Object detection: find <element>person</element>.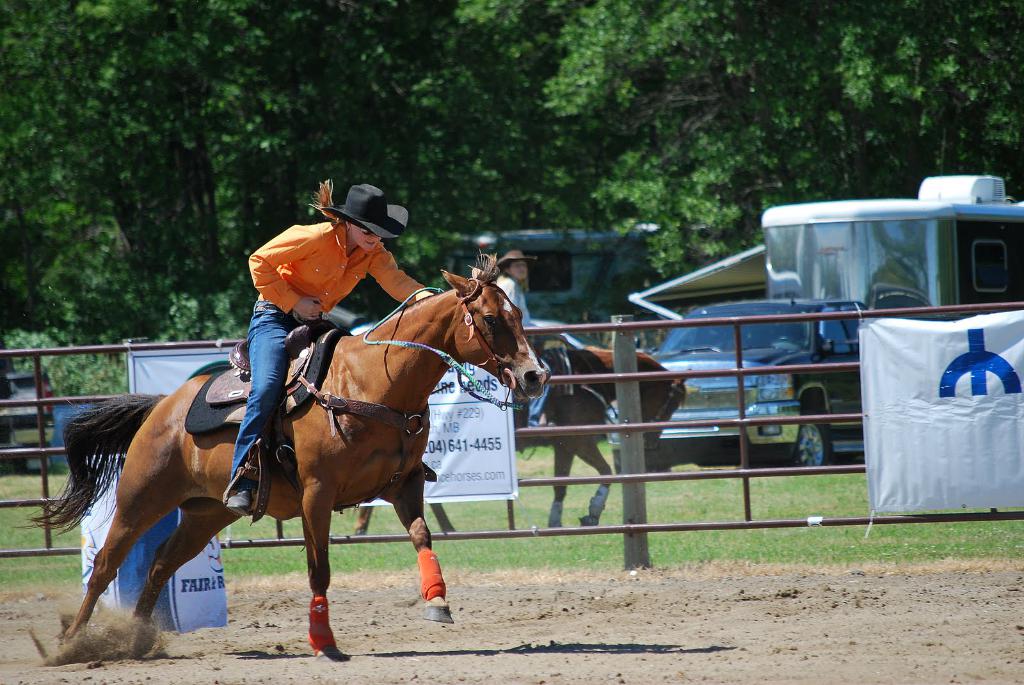
bbox=[224, 181, 432, 517].
